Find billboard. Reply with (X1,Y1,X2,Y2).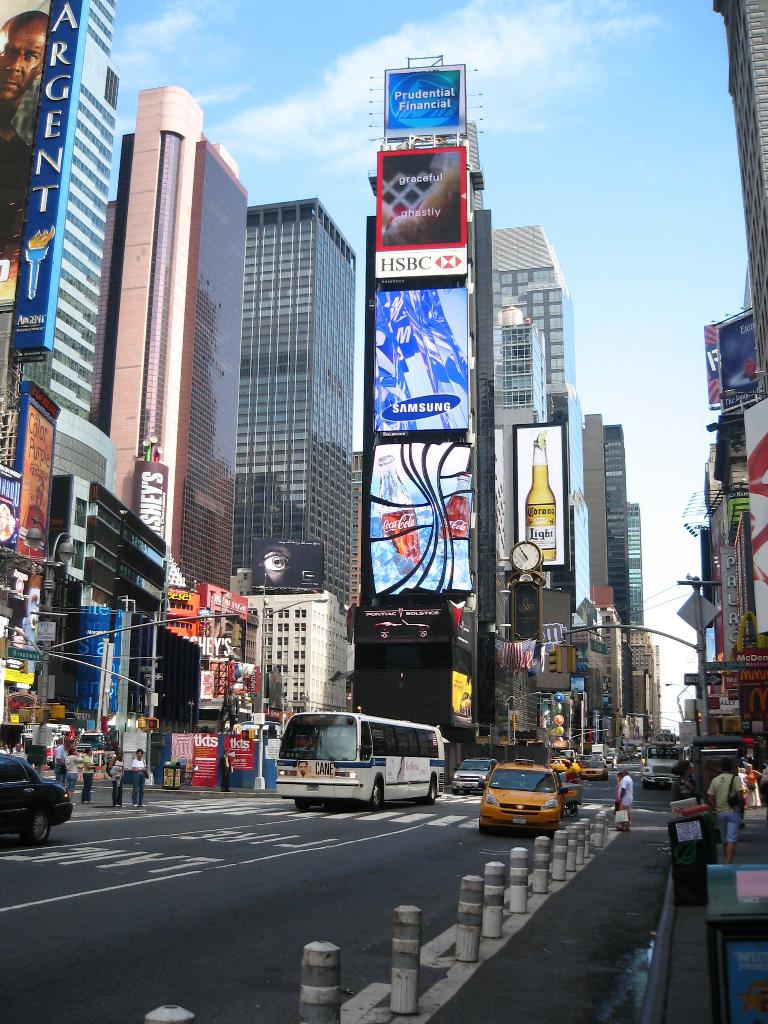
(369,67,480,153).
